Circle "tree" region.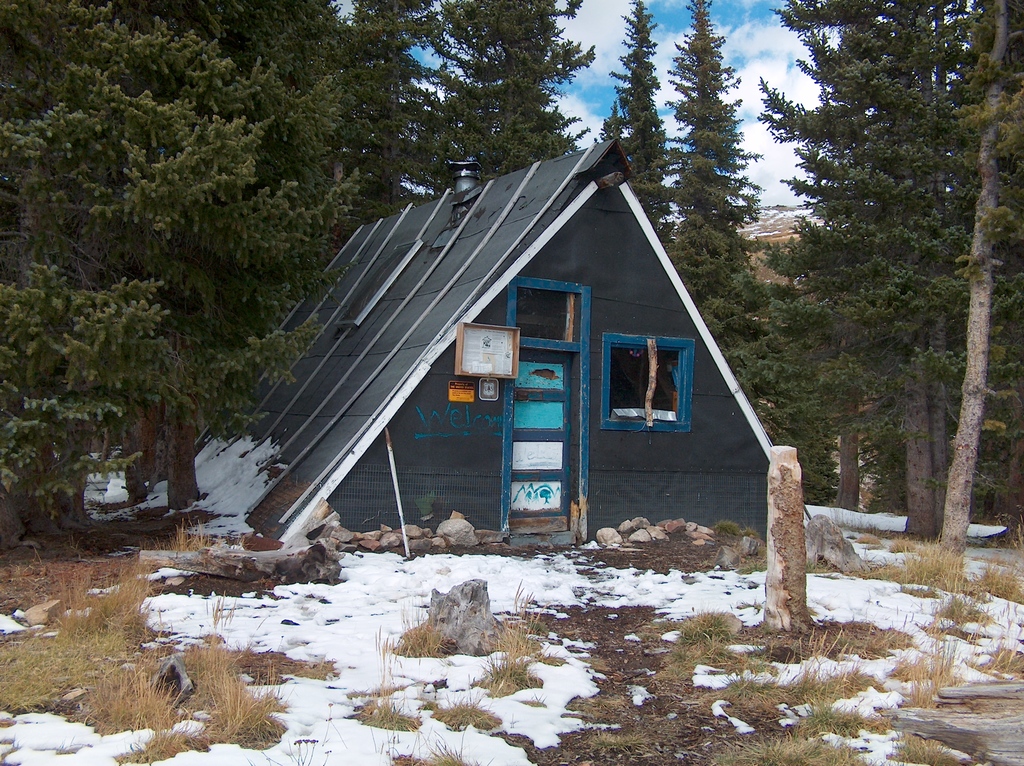
Region: detection(806, 0, 988, 524).
